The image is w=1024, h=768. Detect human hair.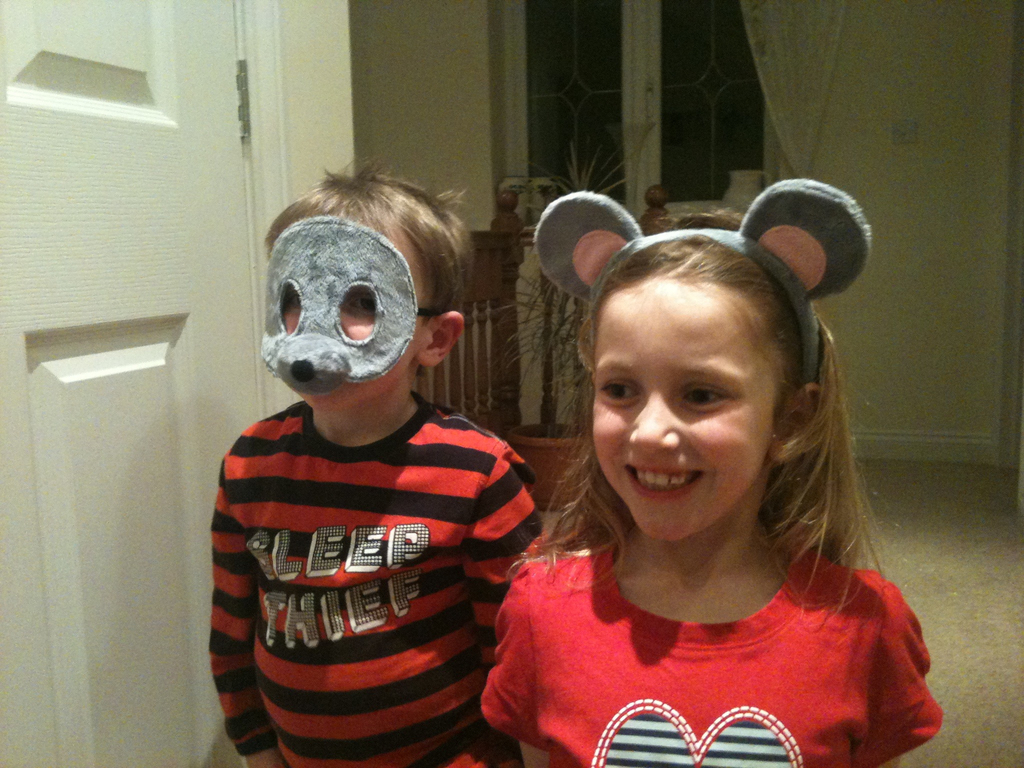
Detection: bbox=[536, 188, 878, 609].
